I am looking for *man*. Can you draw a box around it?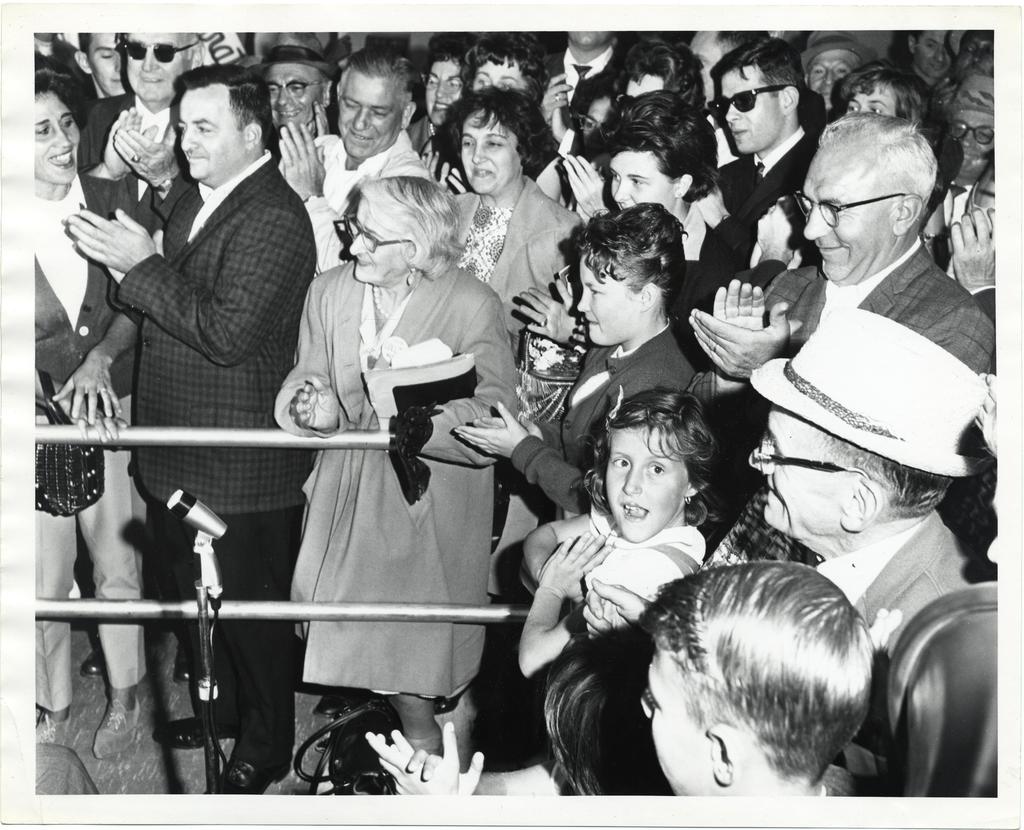
Sure, the bounding box is x1=682 y1=106 x2=1002 y2=516.
